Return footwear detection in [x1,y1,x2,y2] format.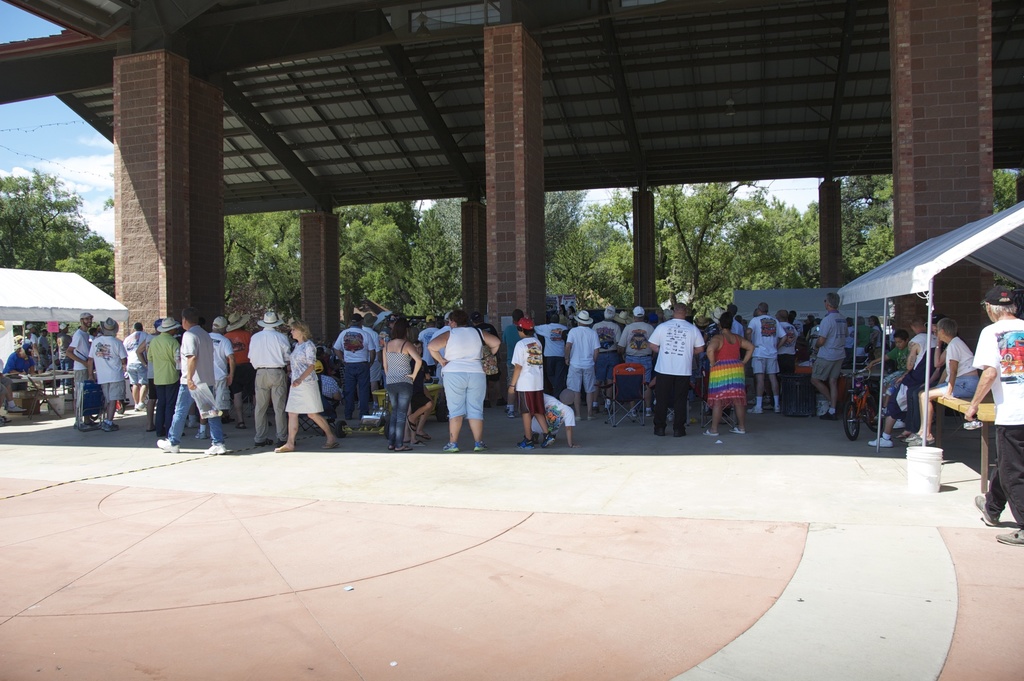
[517,435,536,450].
